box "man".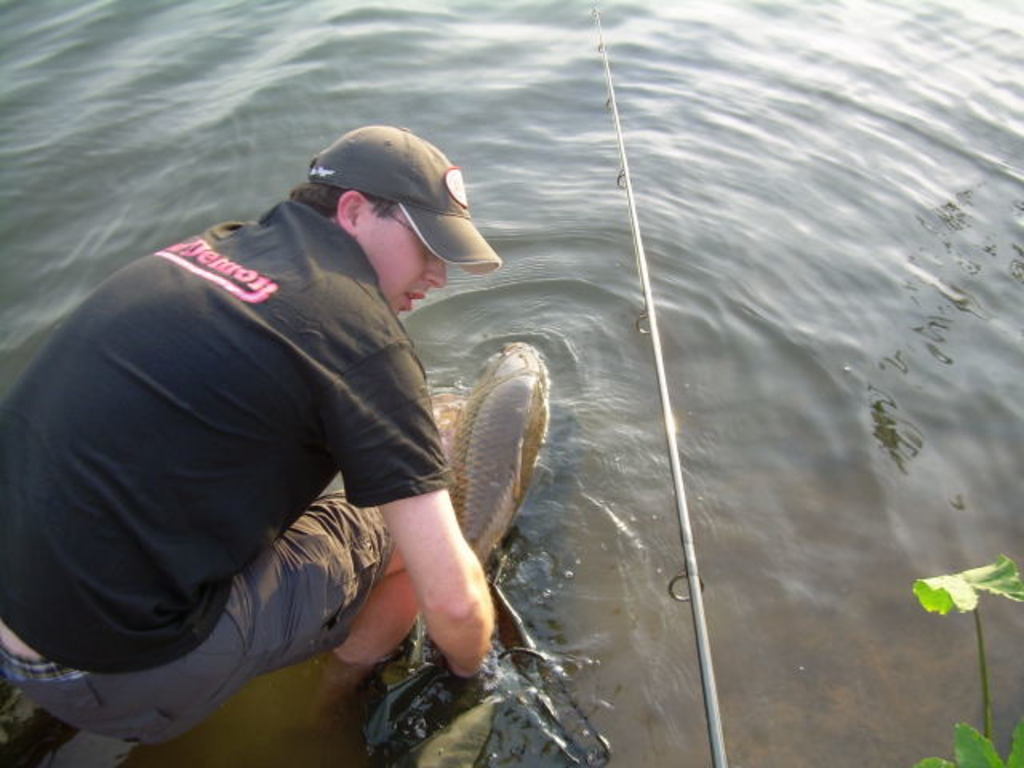
[29, 19, 547, 767].
